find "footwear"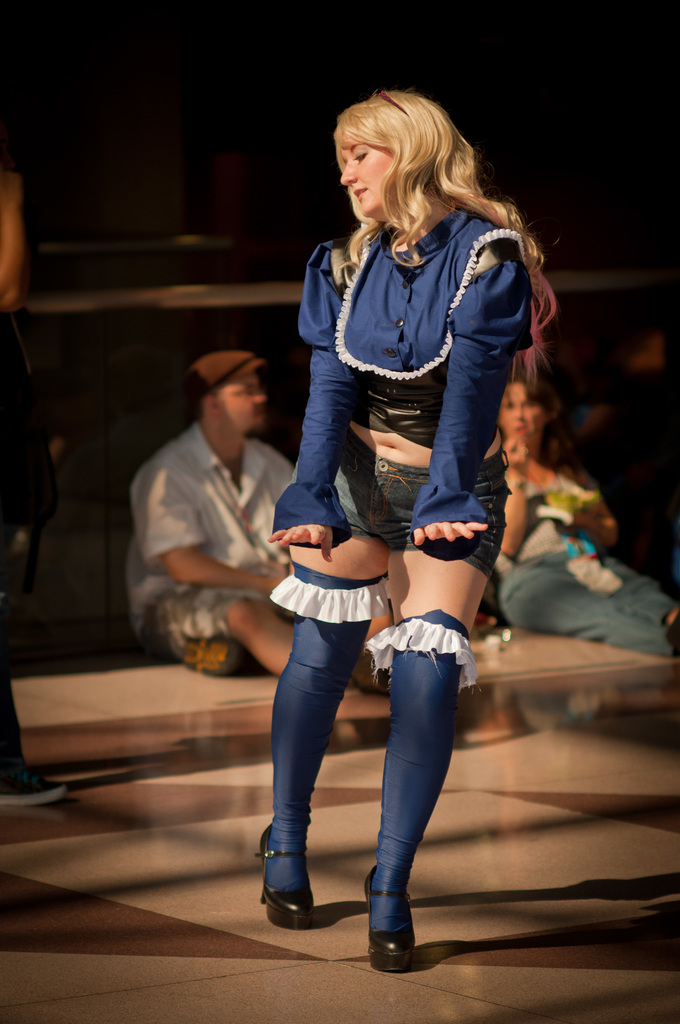
region(356, 860, 422, 974)
